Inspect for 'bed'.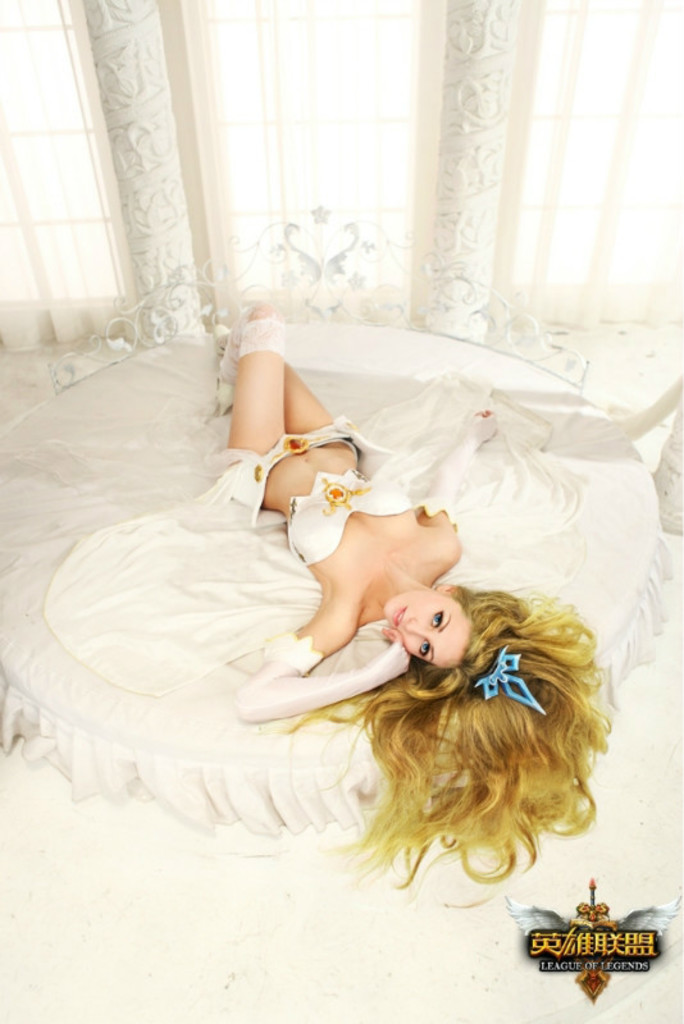
Inspection: box(0, 207, 679, 841).
